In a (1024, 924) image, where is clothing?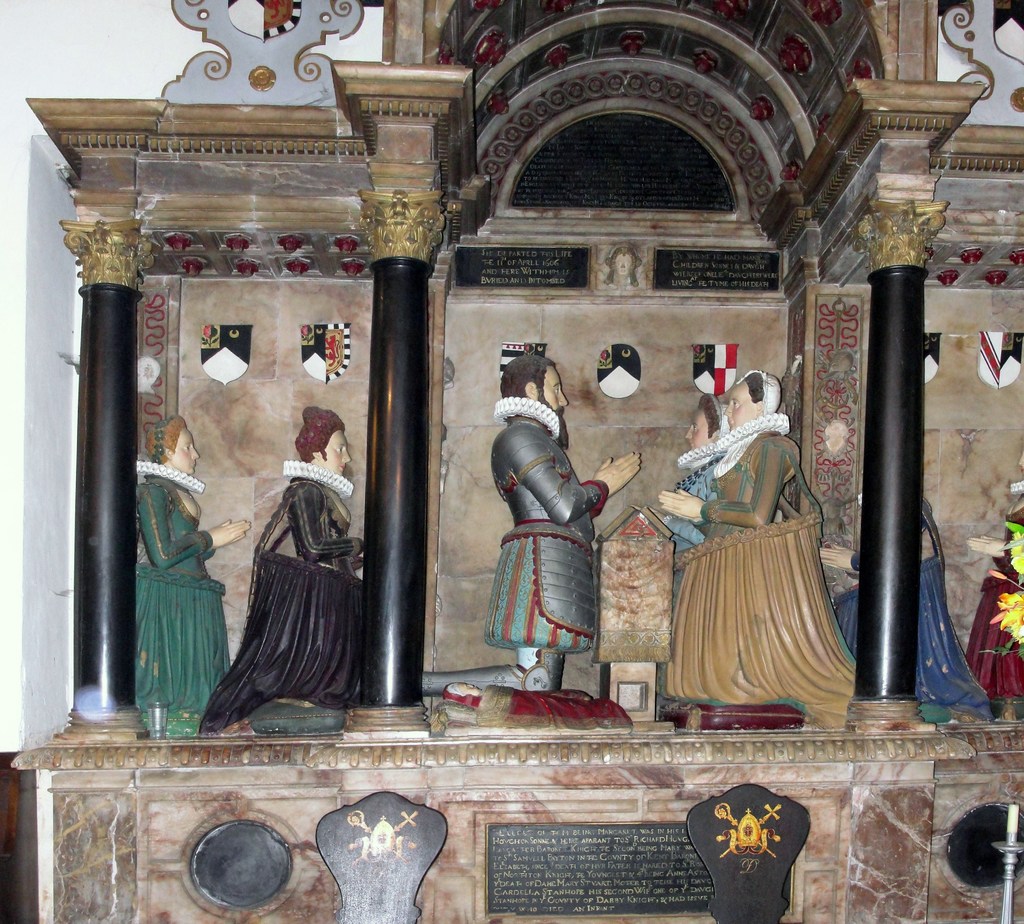
left=132, top=476, right=223, bottom=715.
